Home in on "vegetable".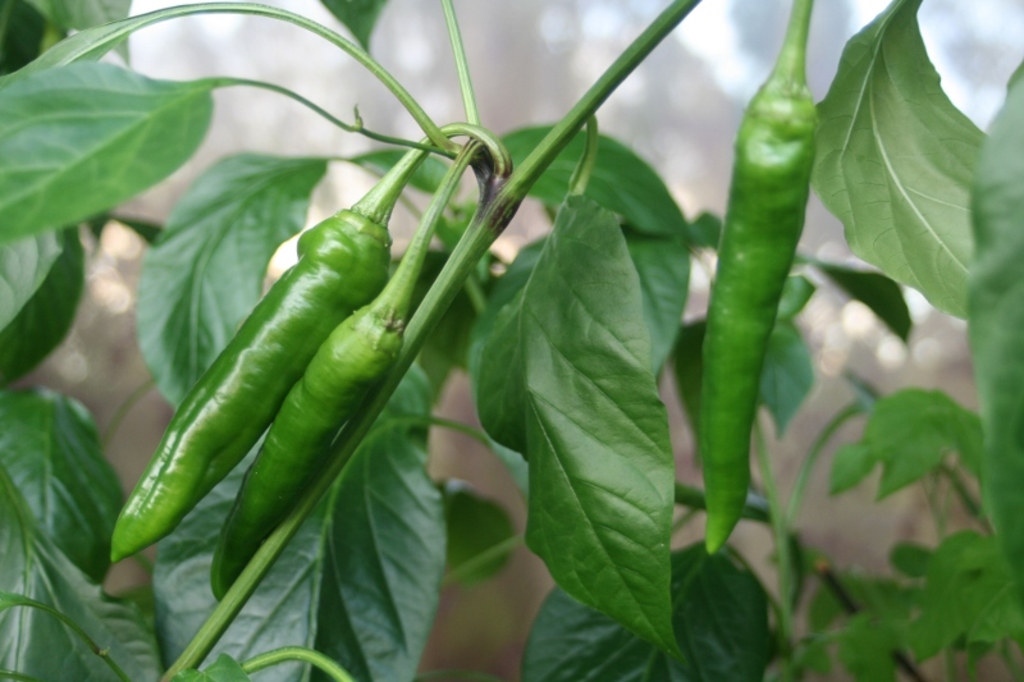
Homed in at <box>701,0,823,560</box>.
